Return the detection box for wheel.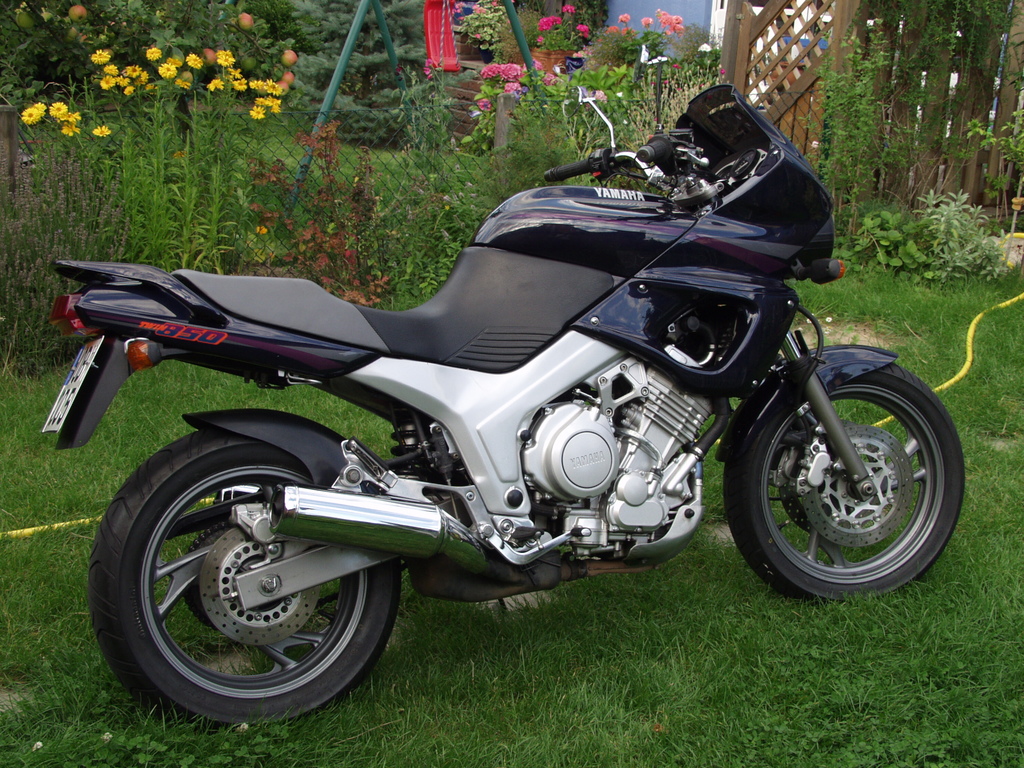
box(87, 433, 403, 715).
